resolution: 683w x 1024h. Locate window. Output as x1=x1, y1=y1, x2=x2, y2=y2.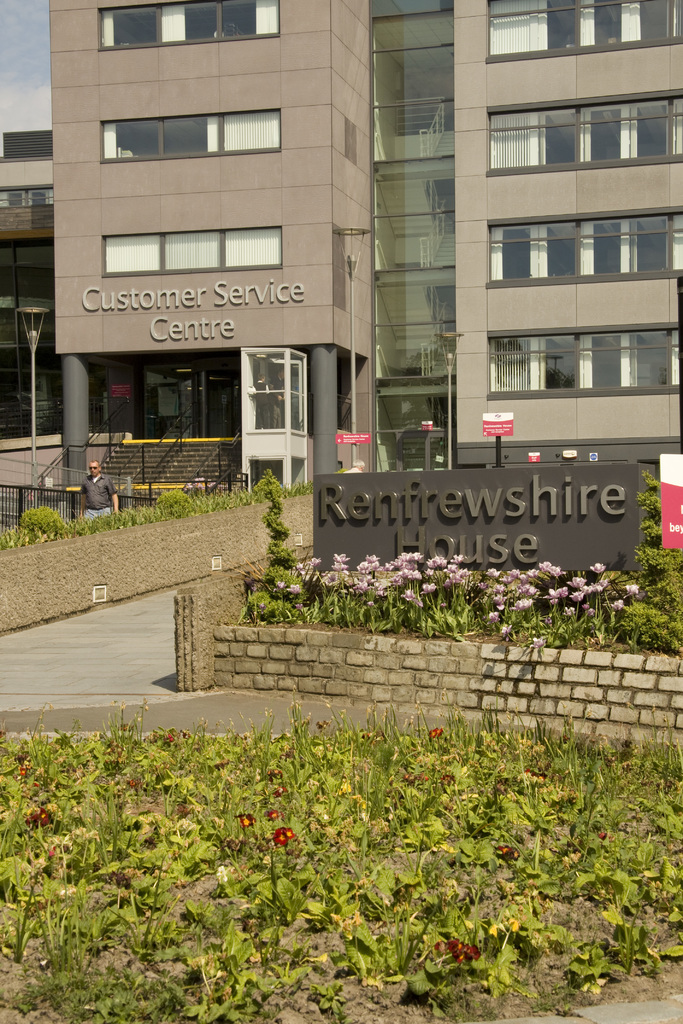
x1=490, y1=316, x2=682, y2=394.
